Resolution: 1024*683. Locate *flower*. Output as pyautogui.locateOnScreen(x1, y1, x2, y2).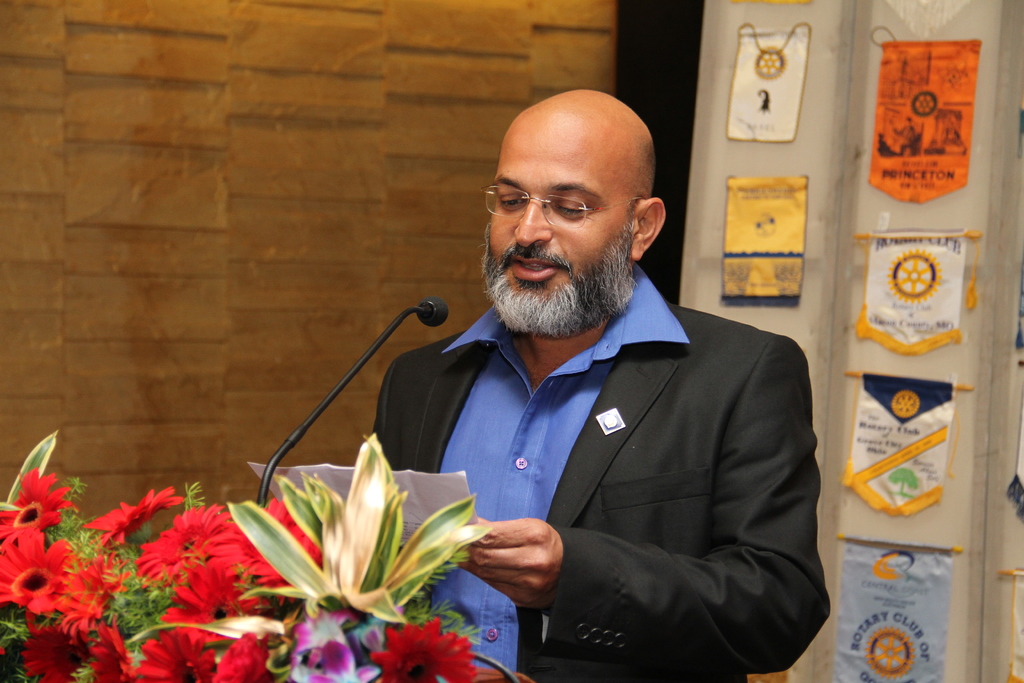
pyautogui.locateOnScreen(8, 454, 79, 555).
